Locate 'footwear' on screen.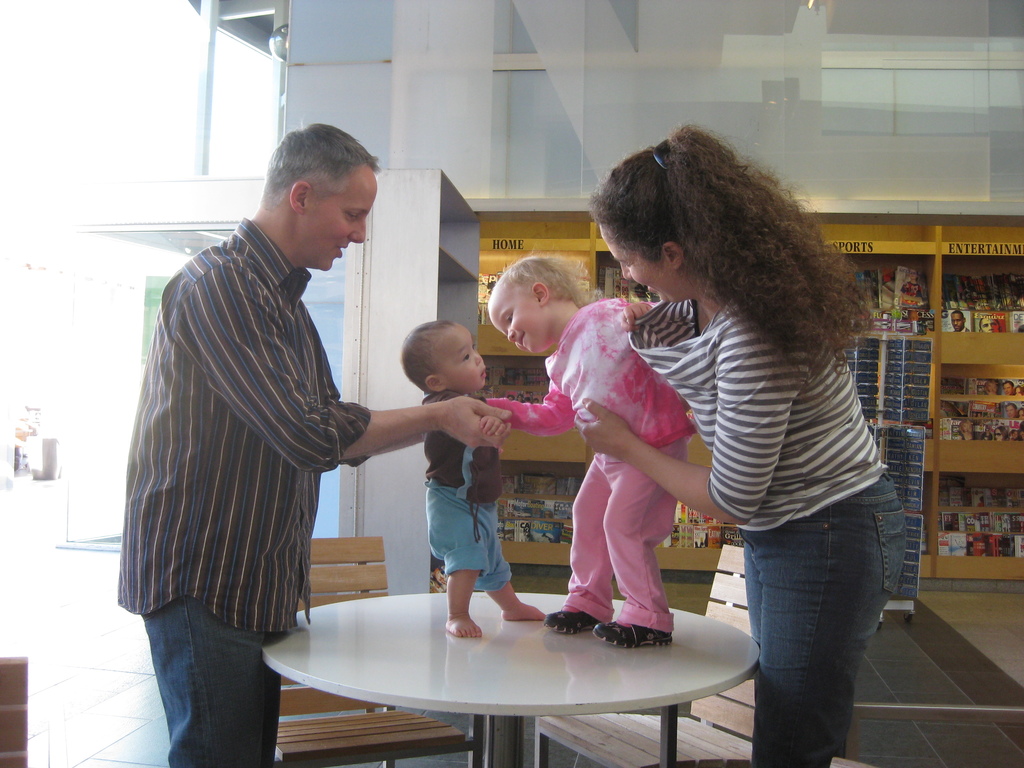
On screen at 538/602/584/631.
